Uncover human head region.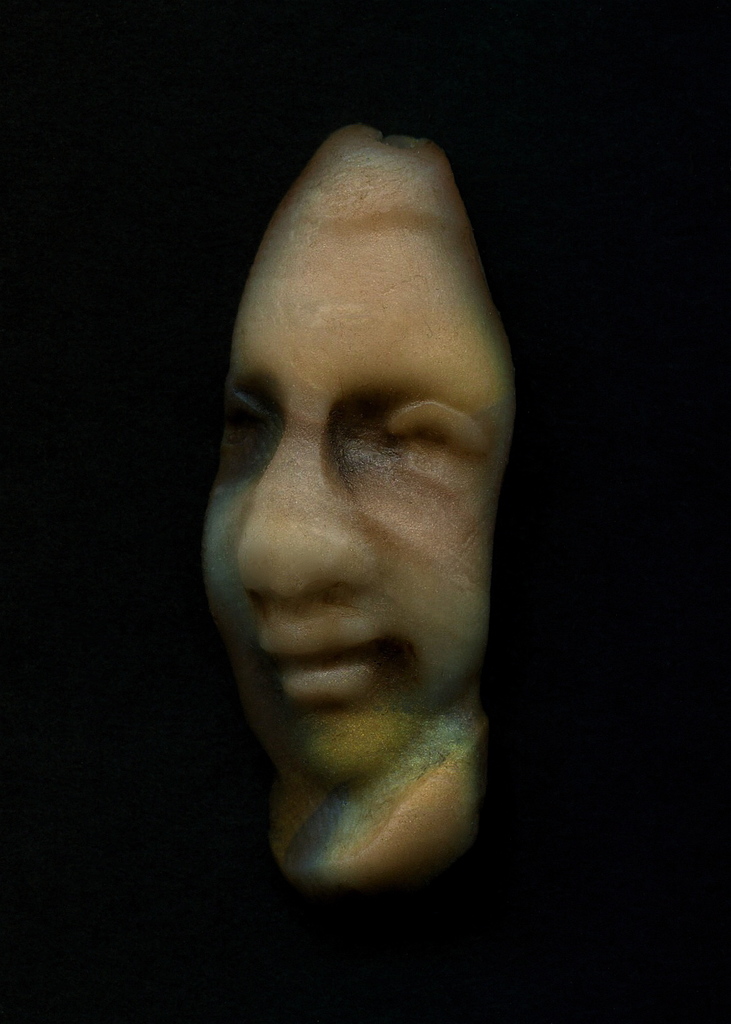
Uncovered: [198,118,508,875].
